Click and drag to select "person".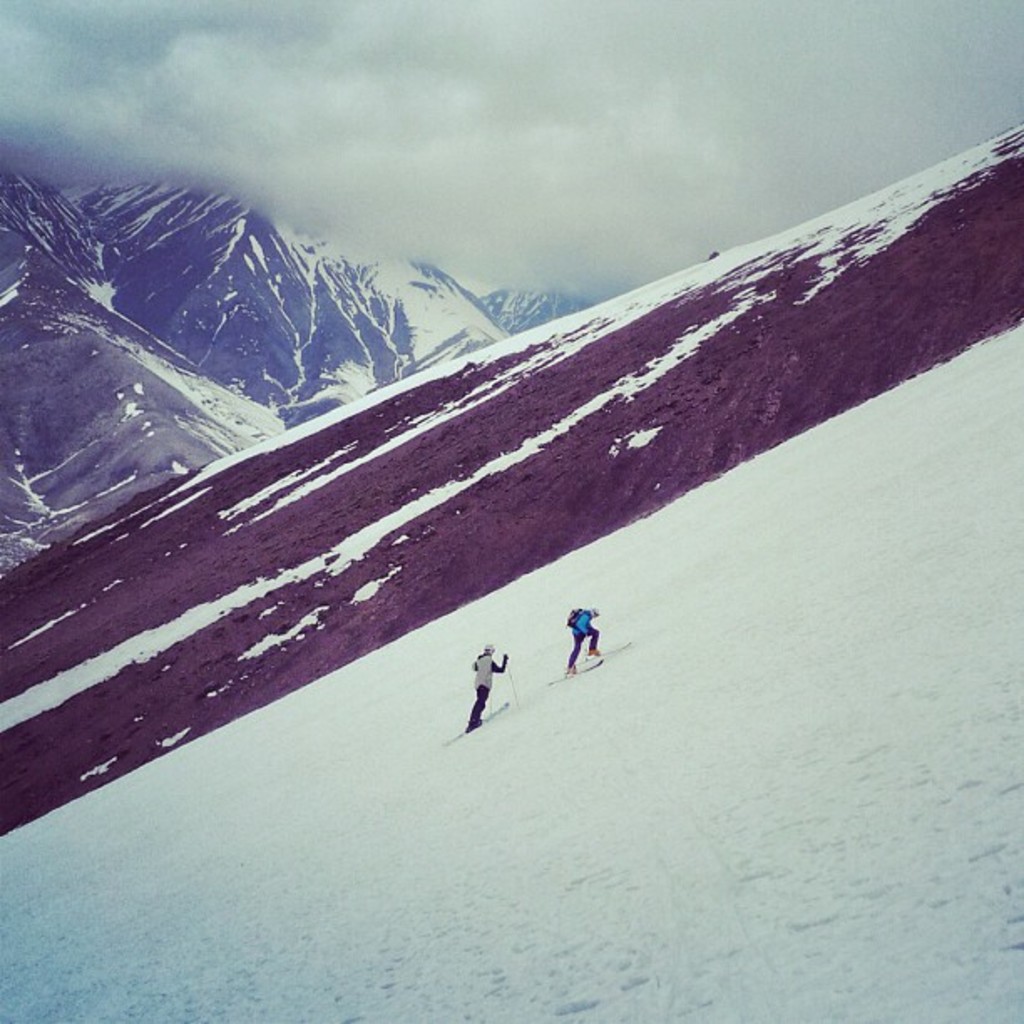
Selection: bbox=[462, 649, 509, 731].
